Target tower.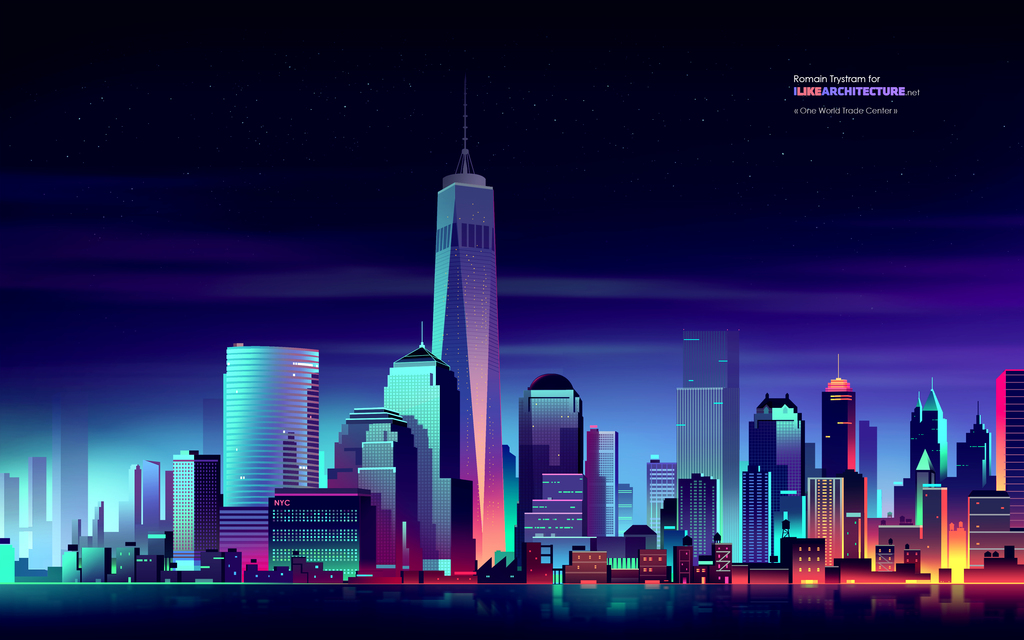
Target region: detection(572, 424, 631, 573).
